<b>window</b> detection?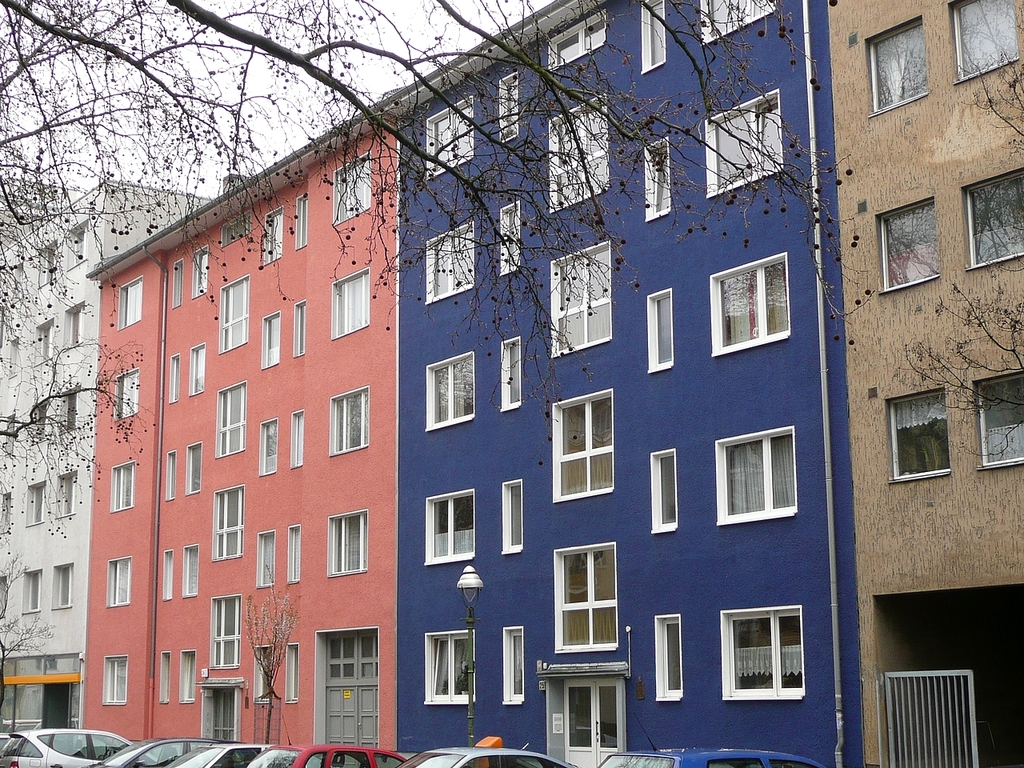
Rect(554, 543, 615, 651)
